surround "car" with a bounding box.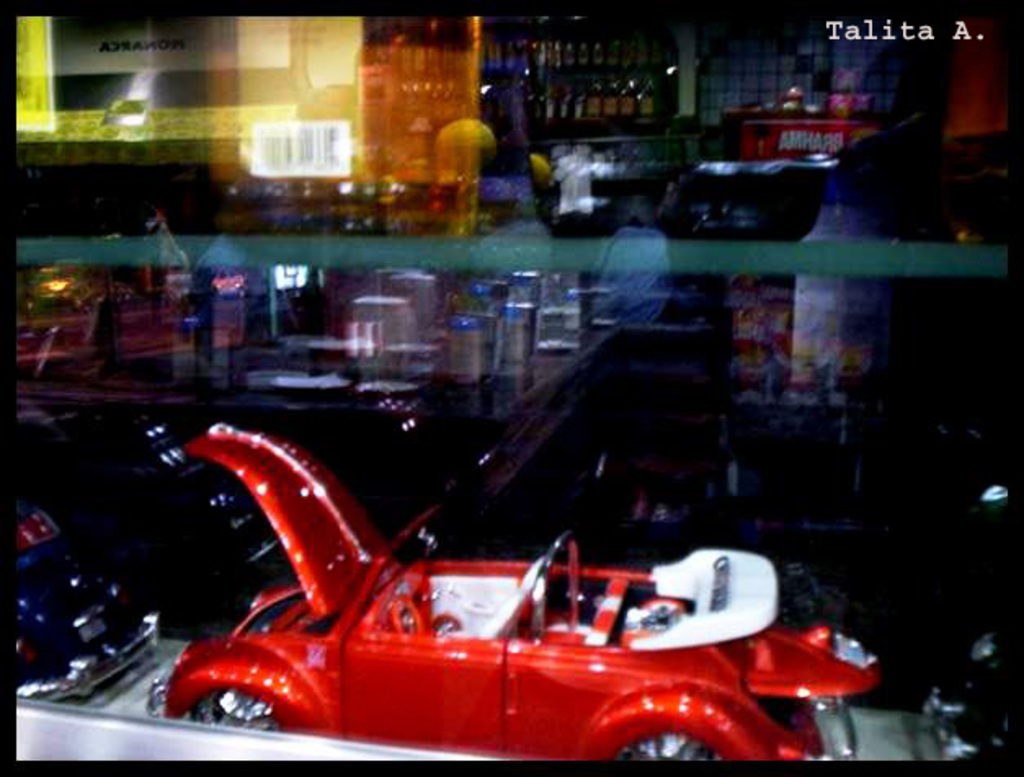
box=[0, 490, 168, 690].
